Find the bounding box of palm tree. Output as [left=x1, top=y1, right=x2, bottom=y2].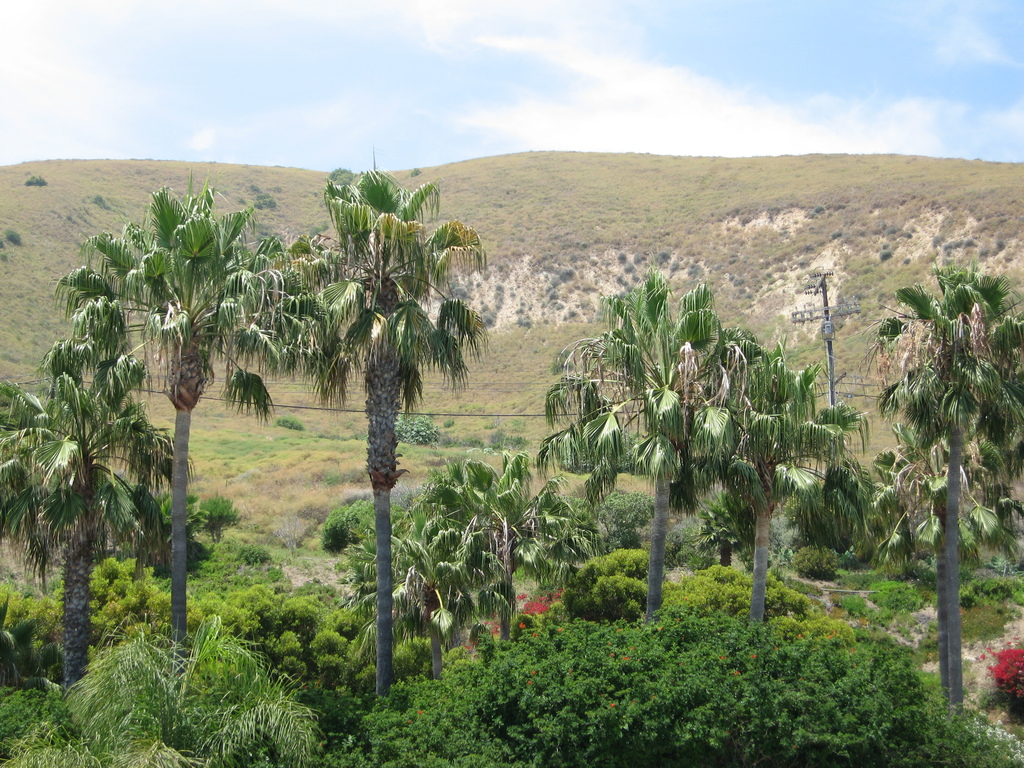
[left=0, top=362, right=162, bottom=663].
